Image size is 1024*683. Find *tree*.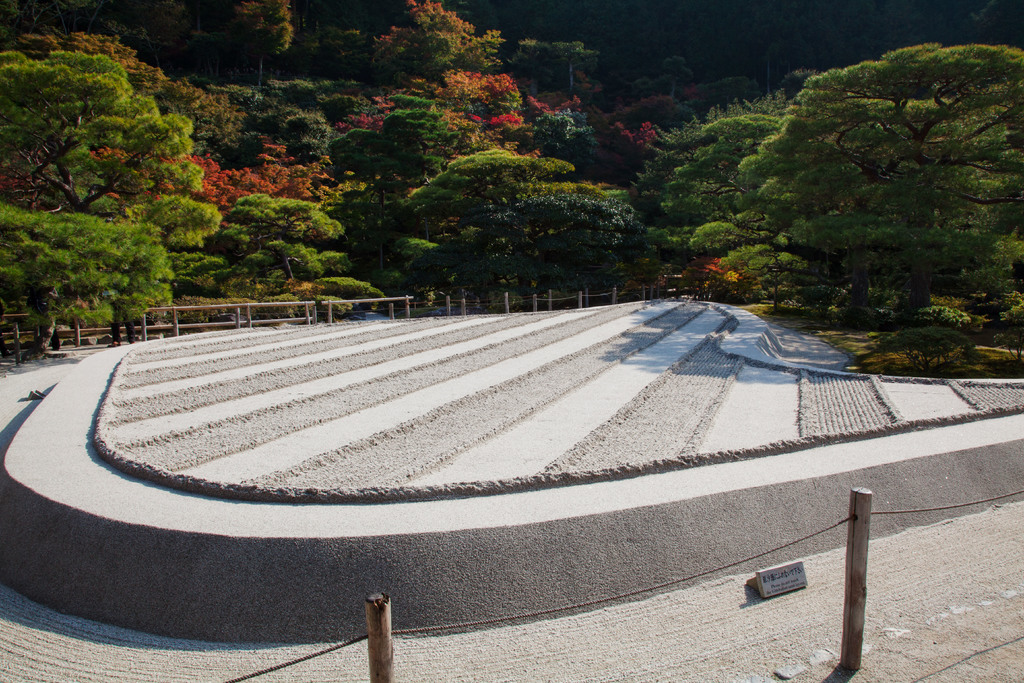
BBox(633, 89, 808, 292).
